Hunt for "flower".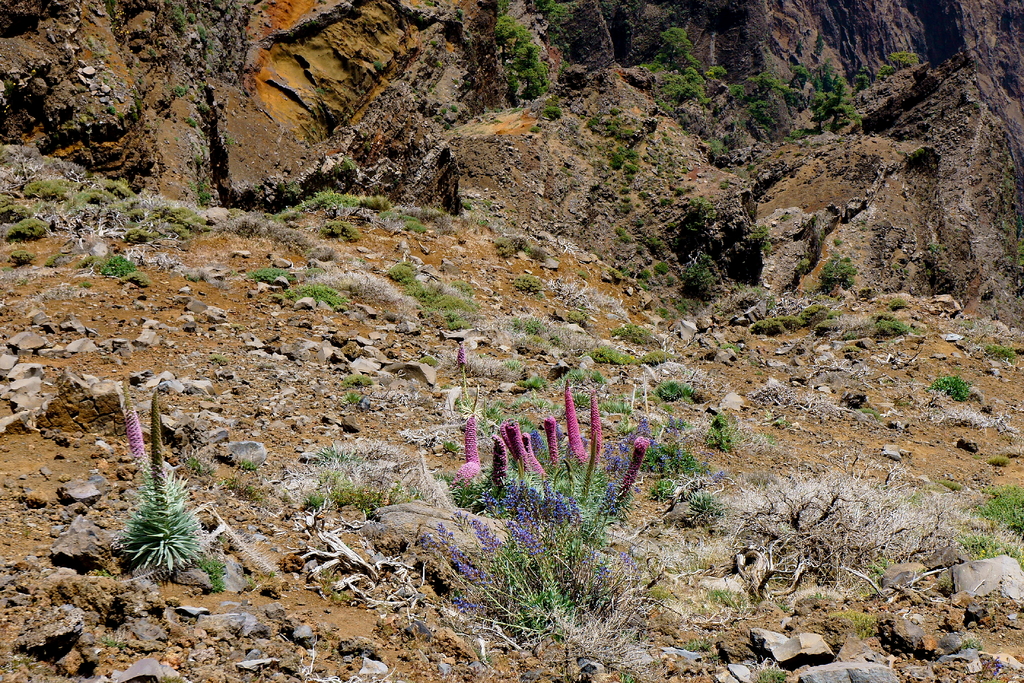
Hunted down at rect(126, 381, 142, 472).
